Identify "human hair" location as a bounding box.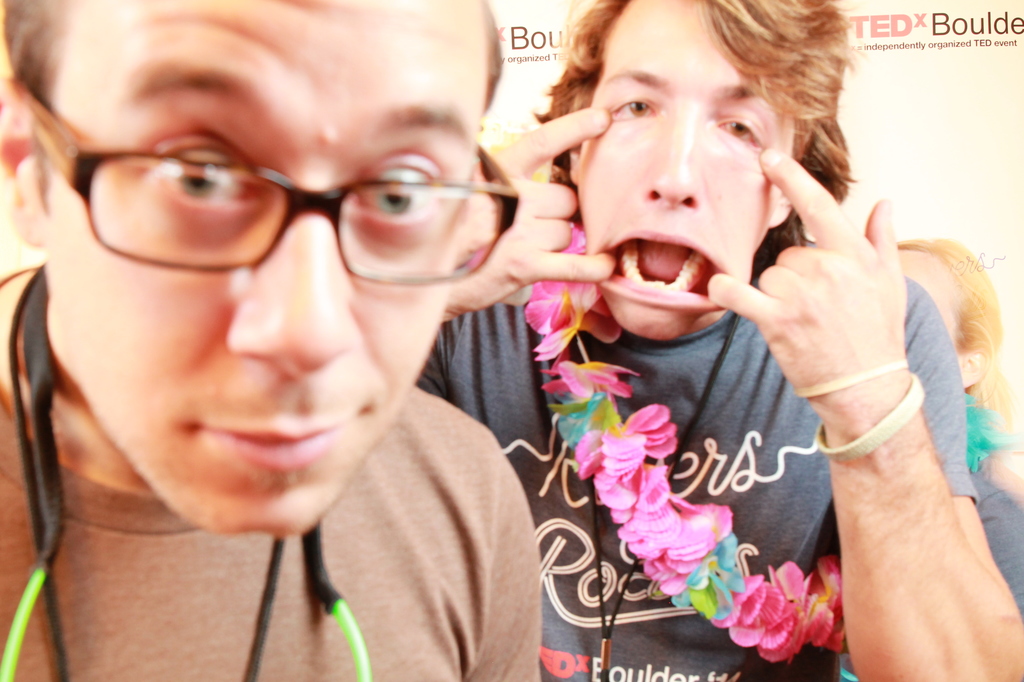
x1=895, y1=239, x2=1019, y2=468.
